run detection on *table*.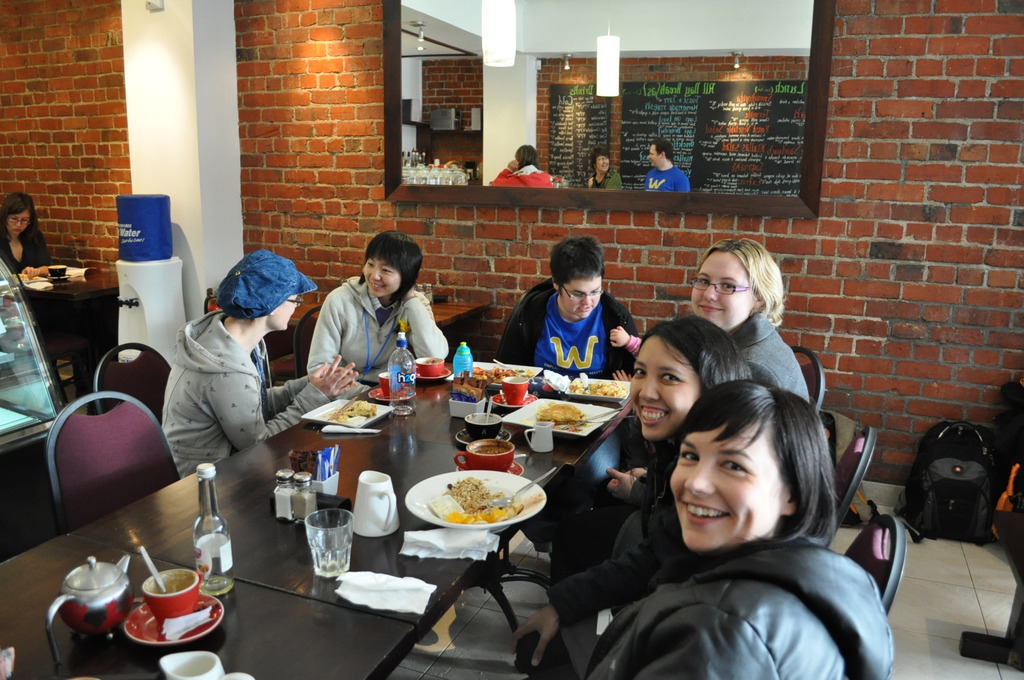
Result: Rect(93, 353, 790, 665).
